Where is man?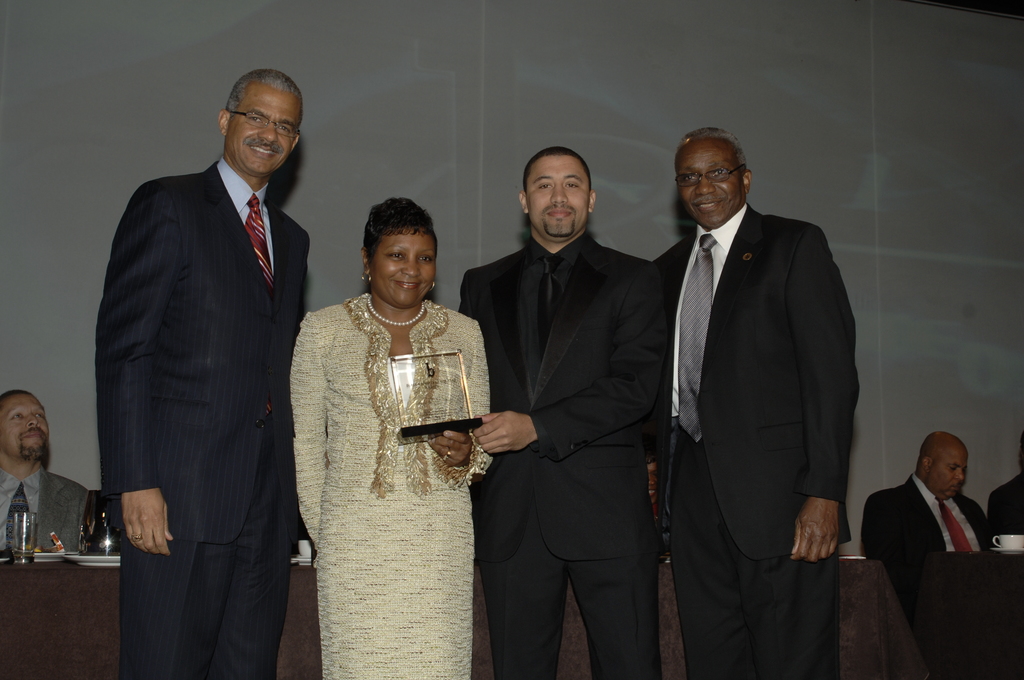
locate(99, 67, 315, 679).
